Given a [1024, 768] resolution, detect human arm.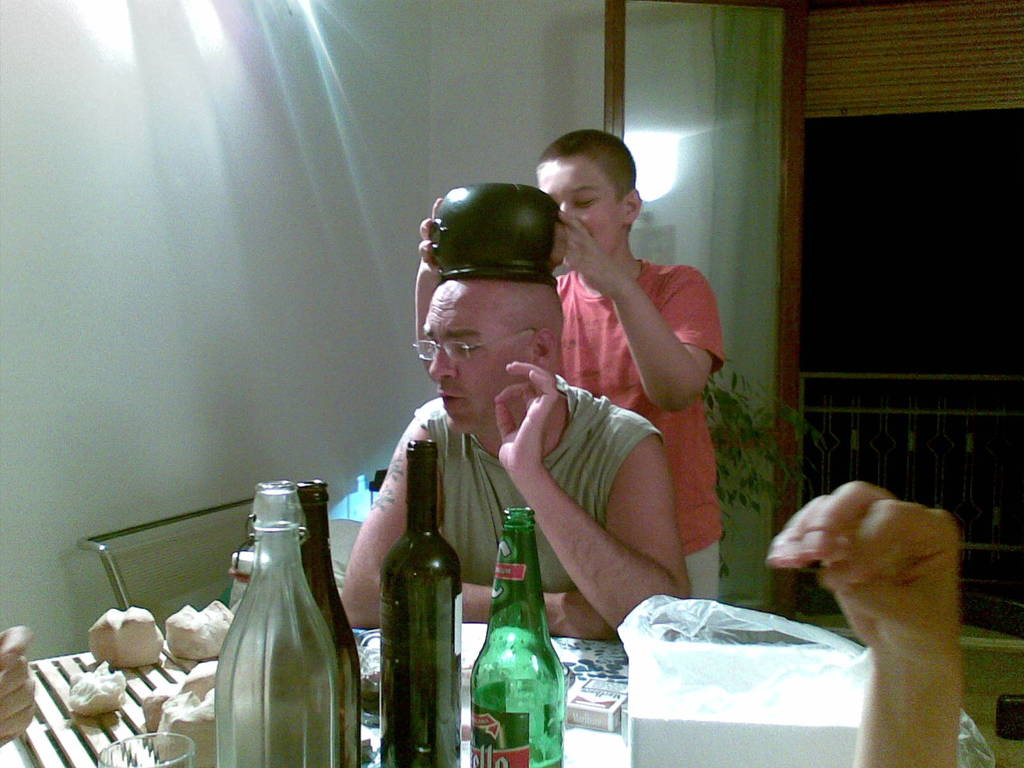
detection(486, 358, 695, 632).
